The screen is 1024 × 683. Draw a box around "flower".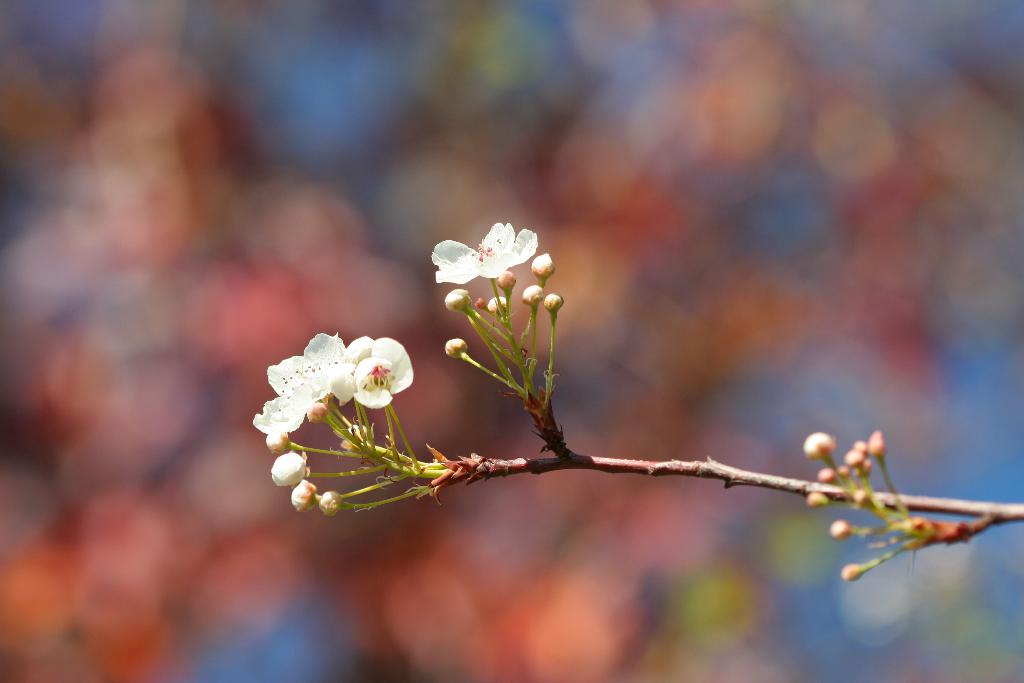
BBox(830, 519, 851, 537).
